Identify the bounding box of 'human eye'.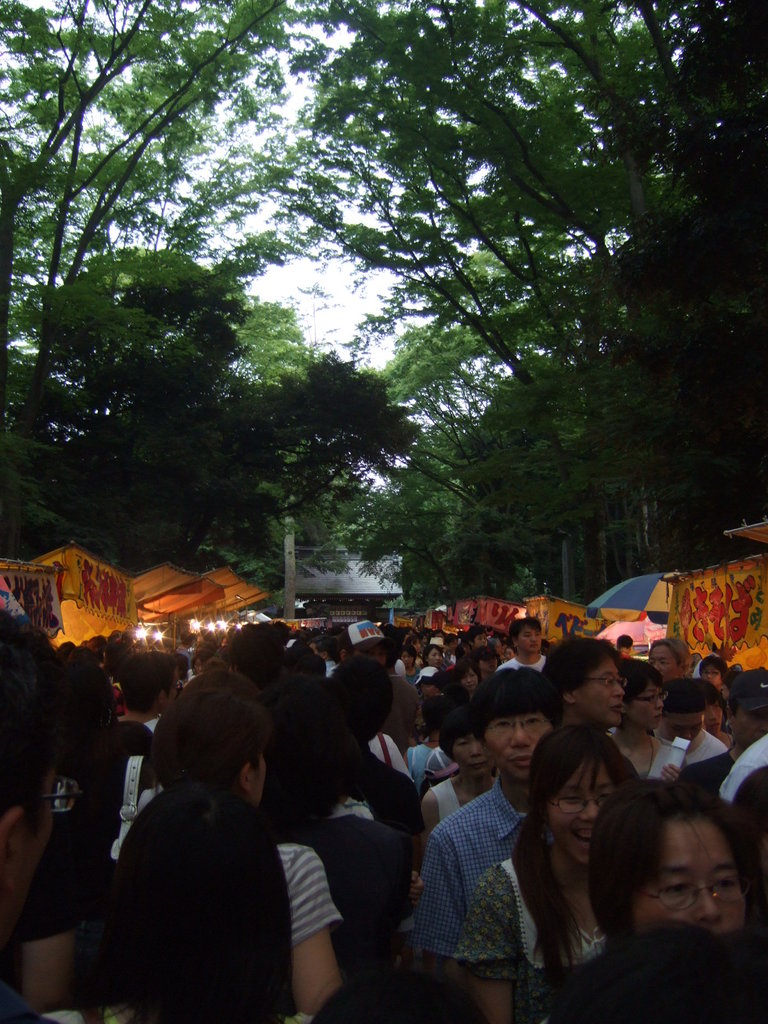
locate(536, 632, 540, 636).
